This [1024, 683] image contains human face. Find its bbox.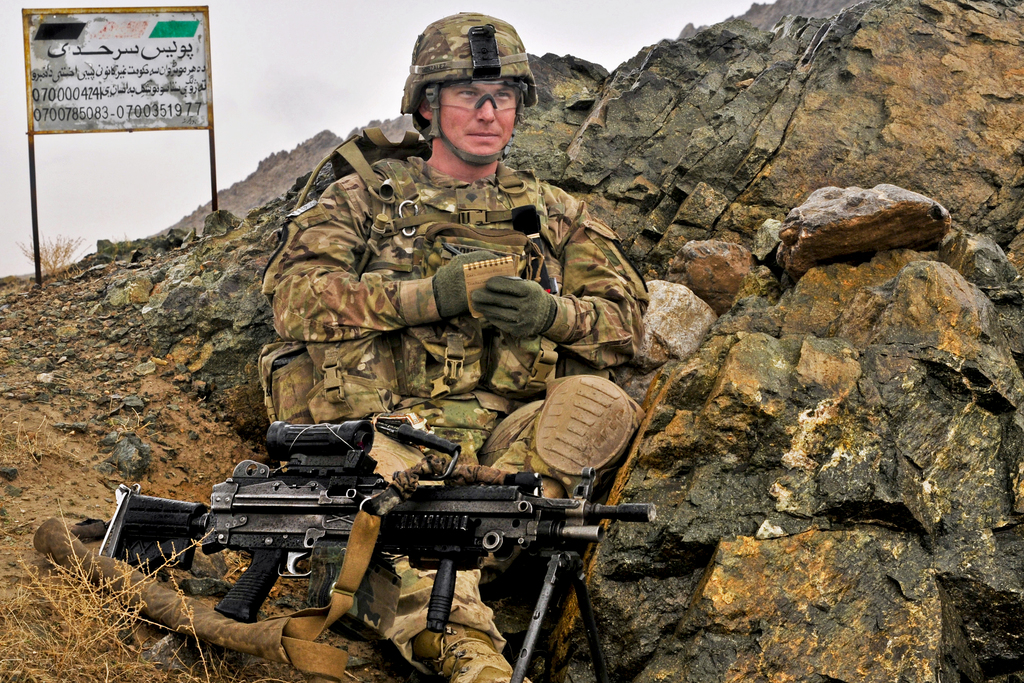
[440, 84, 521, 153].
